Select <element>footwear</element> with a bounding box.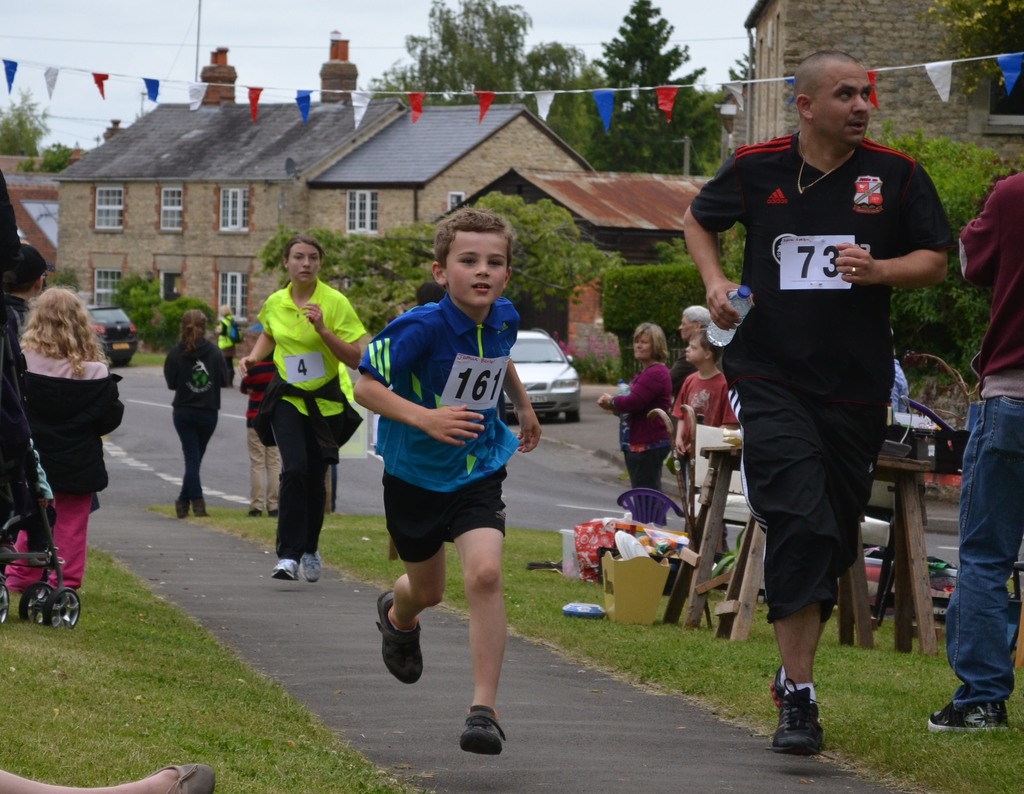
rect(264, 508, 278, 519).
